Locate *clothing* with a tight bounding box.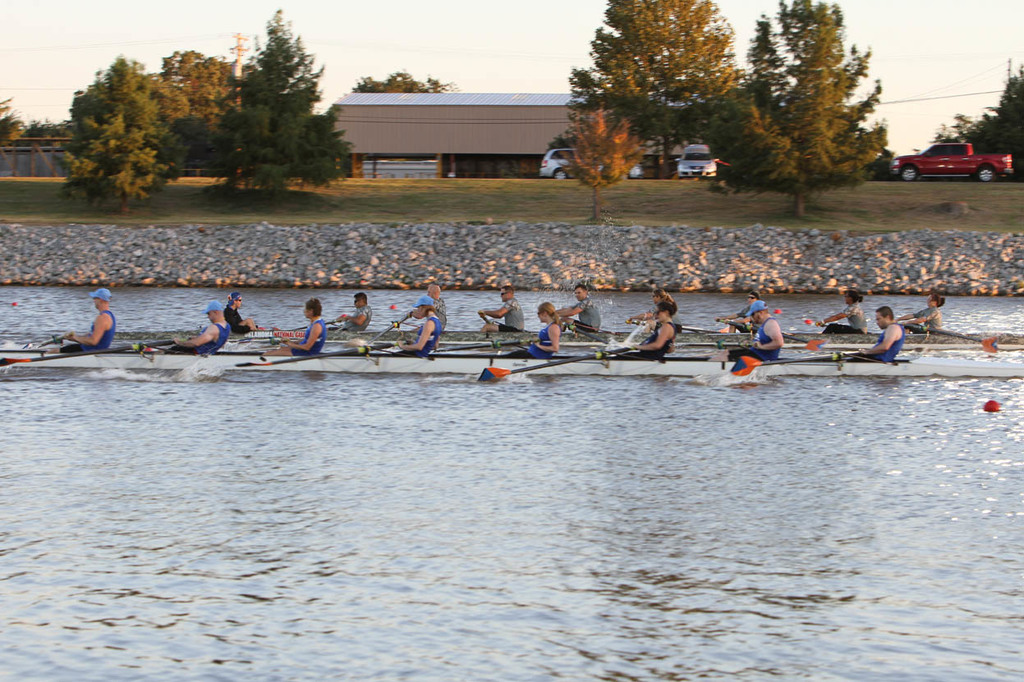
left=851, top=327, right=901, bottom=362.
